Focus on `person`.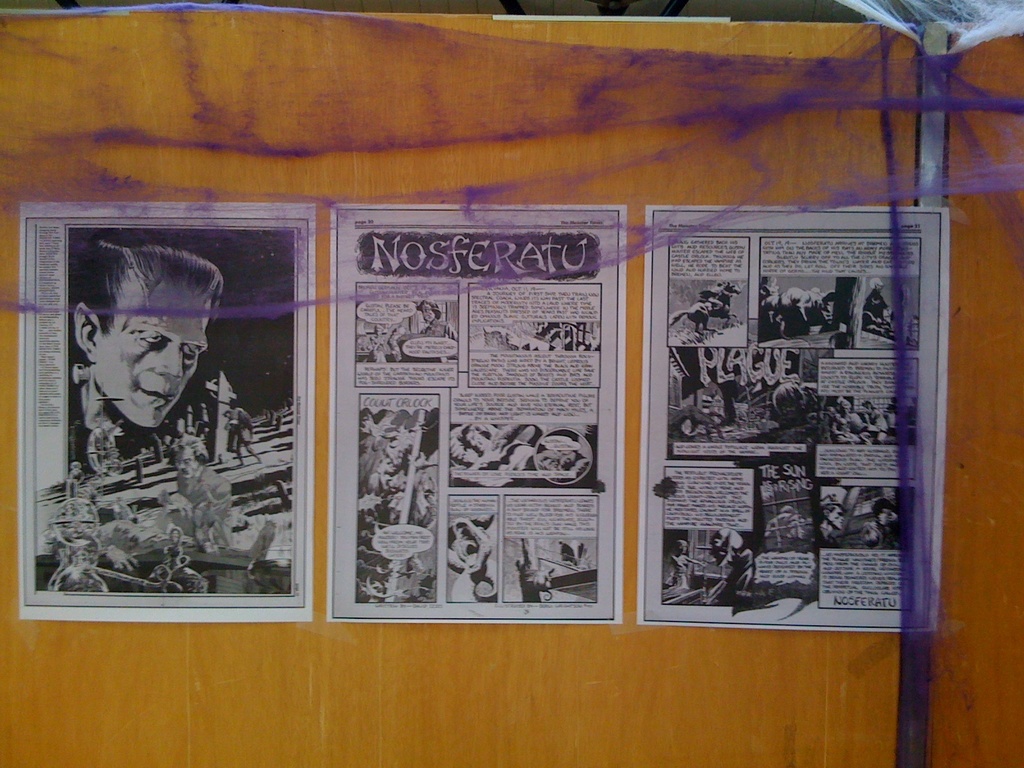
Focused at <region>820, 502, 846, 545</region>.
